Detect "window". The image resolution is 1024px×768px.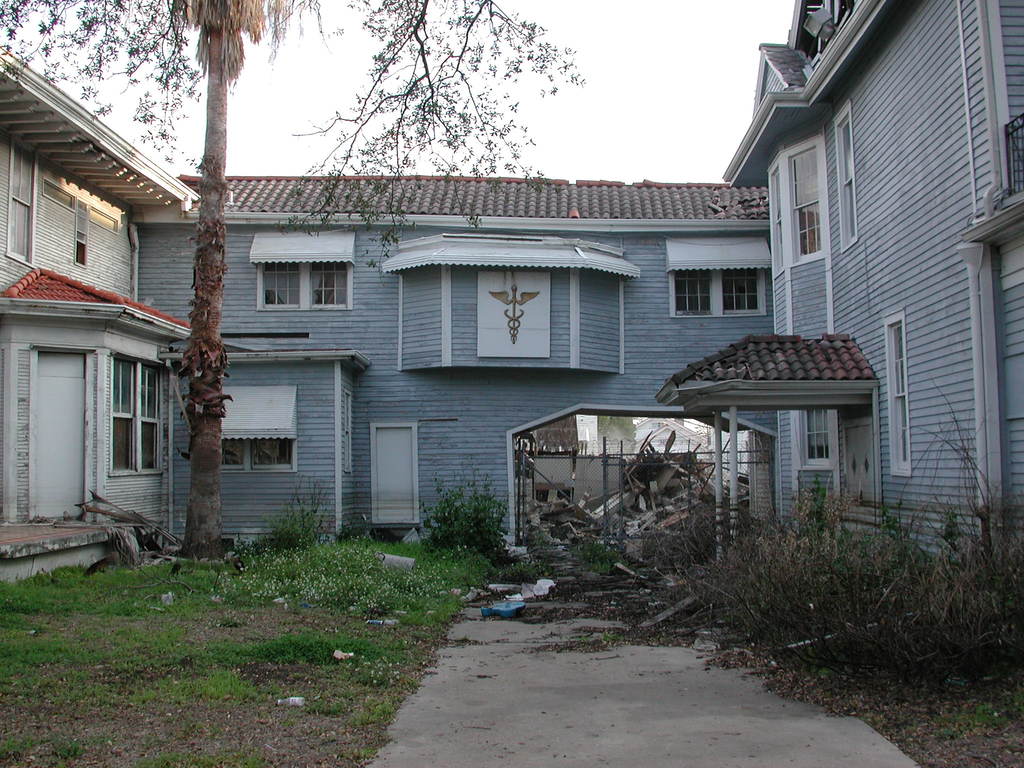
l=796, t=410, r=834, b=470.
